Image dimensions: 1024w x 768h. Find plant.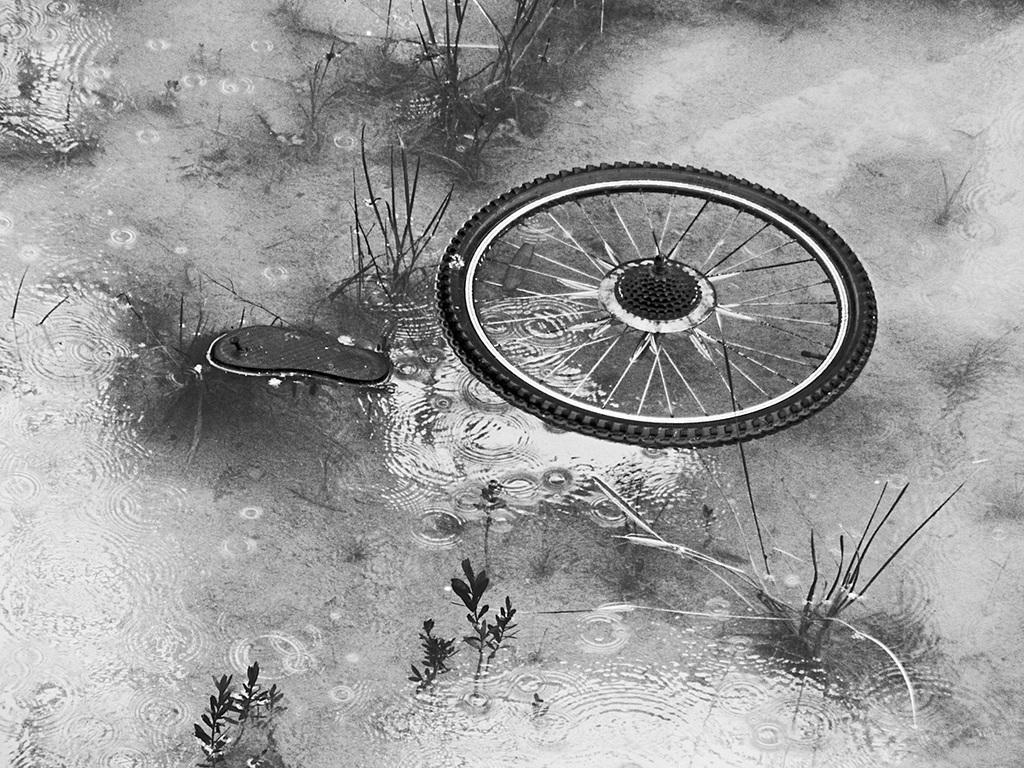
(x1=346, y1=537, x2=375, y2=561).
